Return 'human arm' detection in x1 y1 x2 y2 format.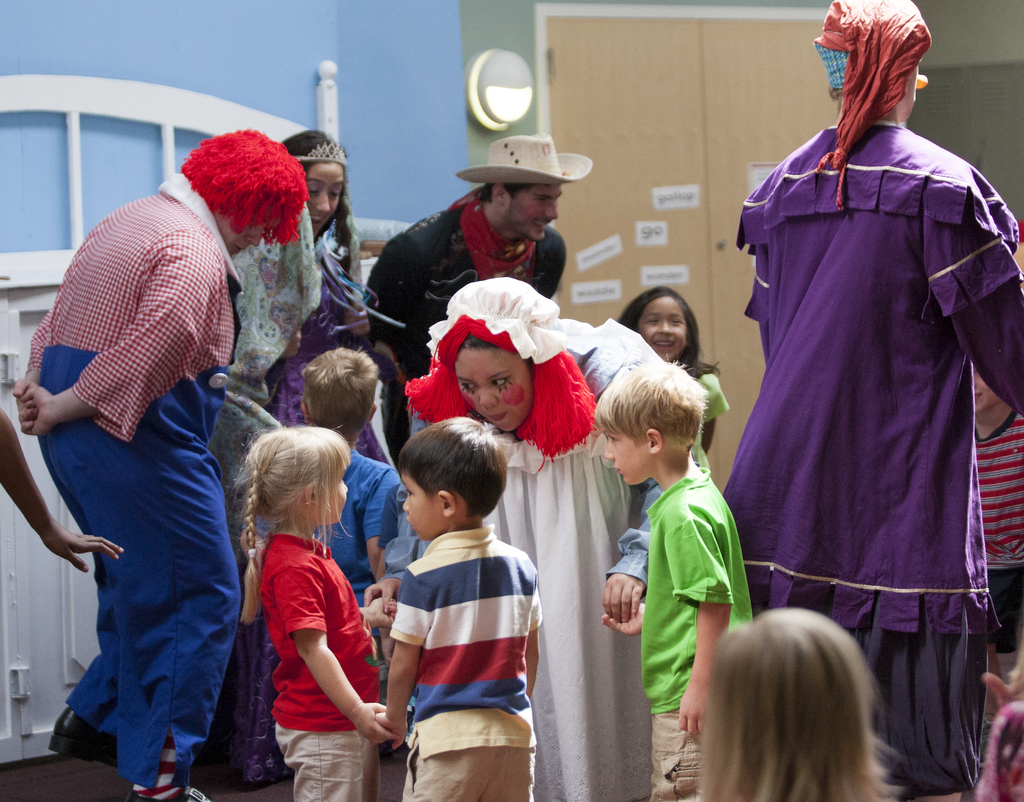
698 367 724 447.
